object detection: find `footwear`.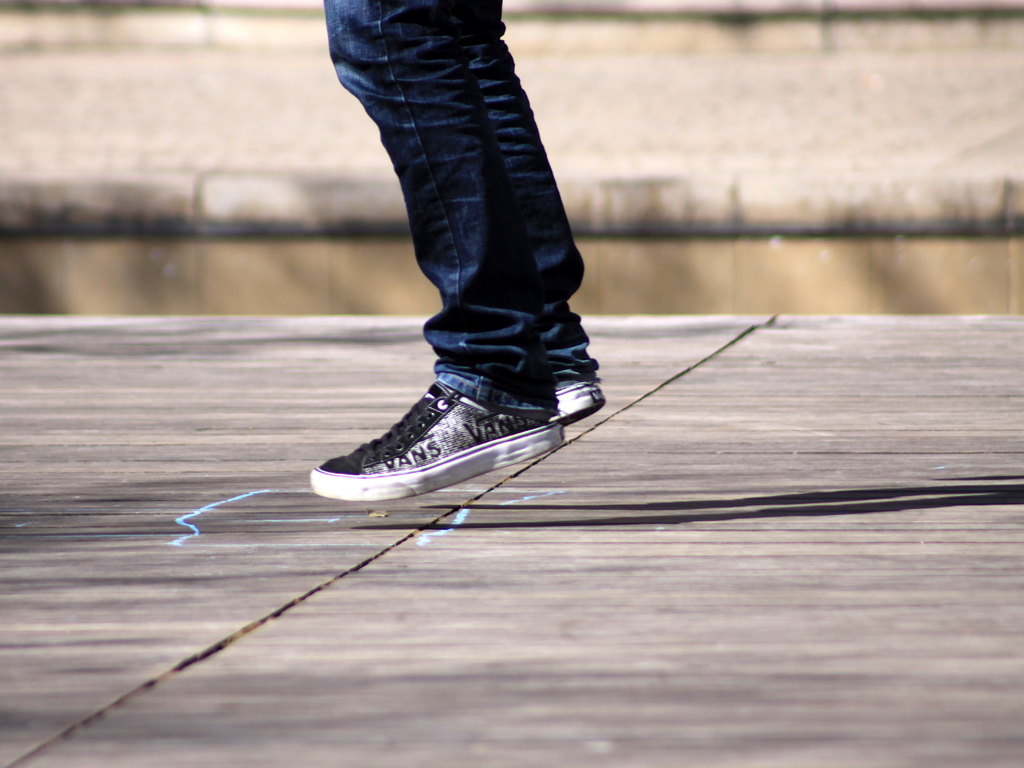
[left=548, top=372, right=609, bottom=434].
